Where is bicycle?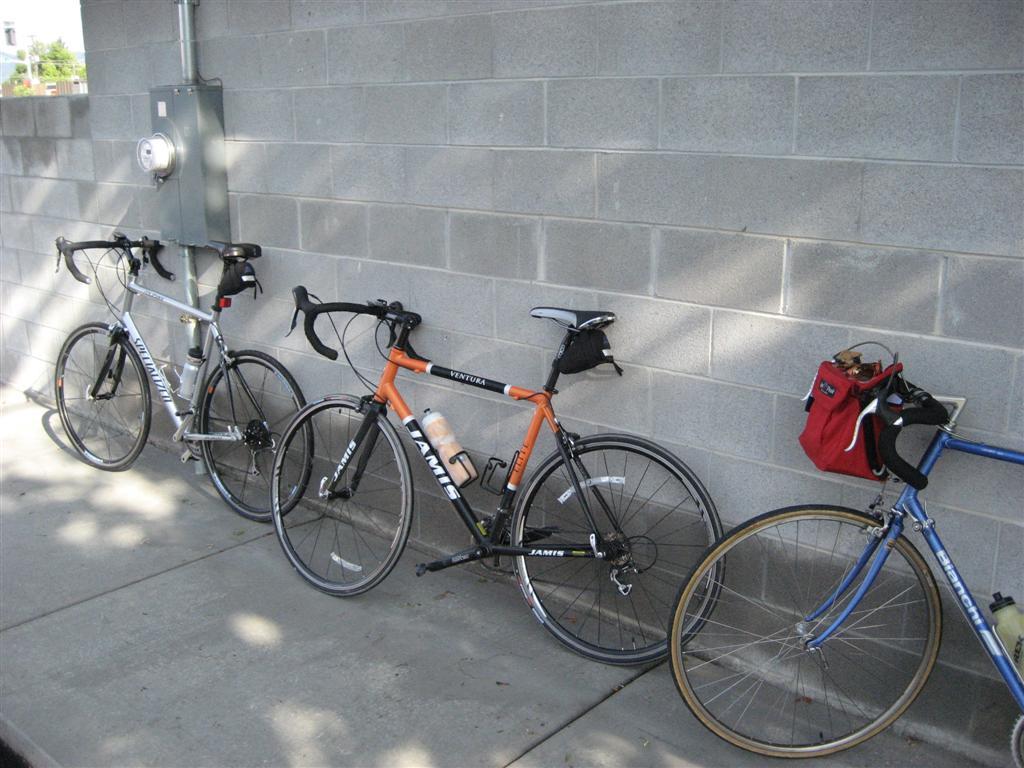
x1=46 y1=233 x2=319 y2=526.
